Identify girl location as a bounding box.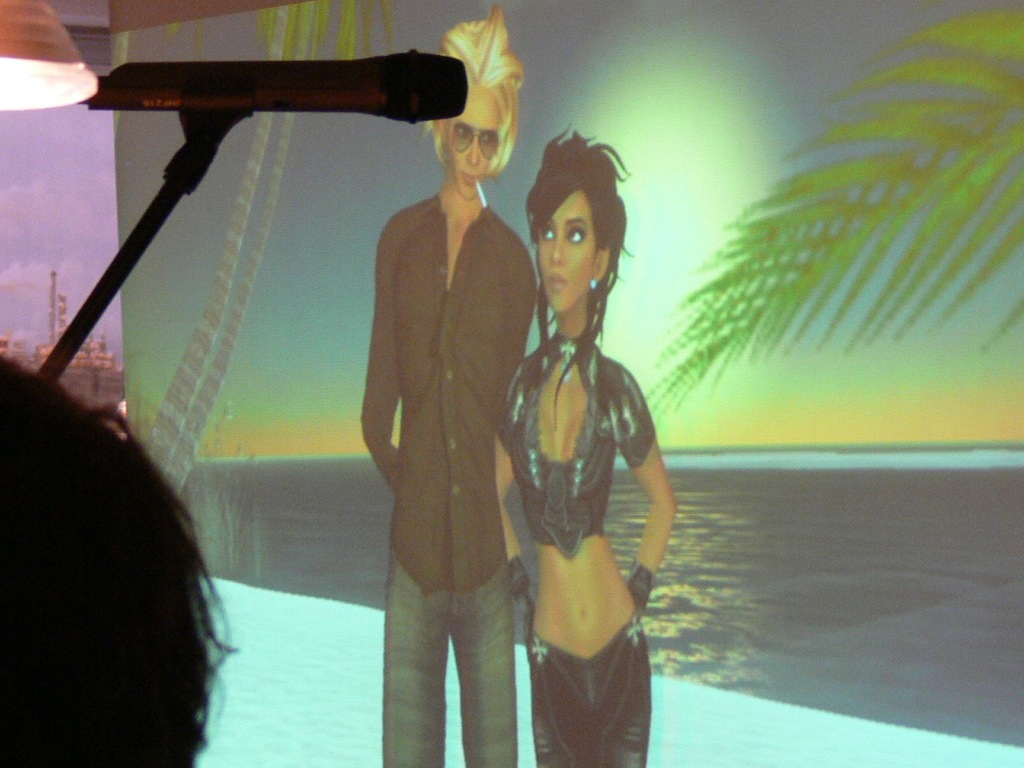
495/130/677/767.
